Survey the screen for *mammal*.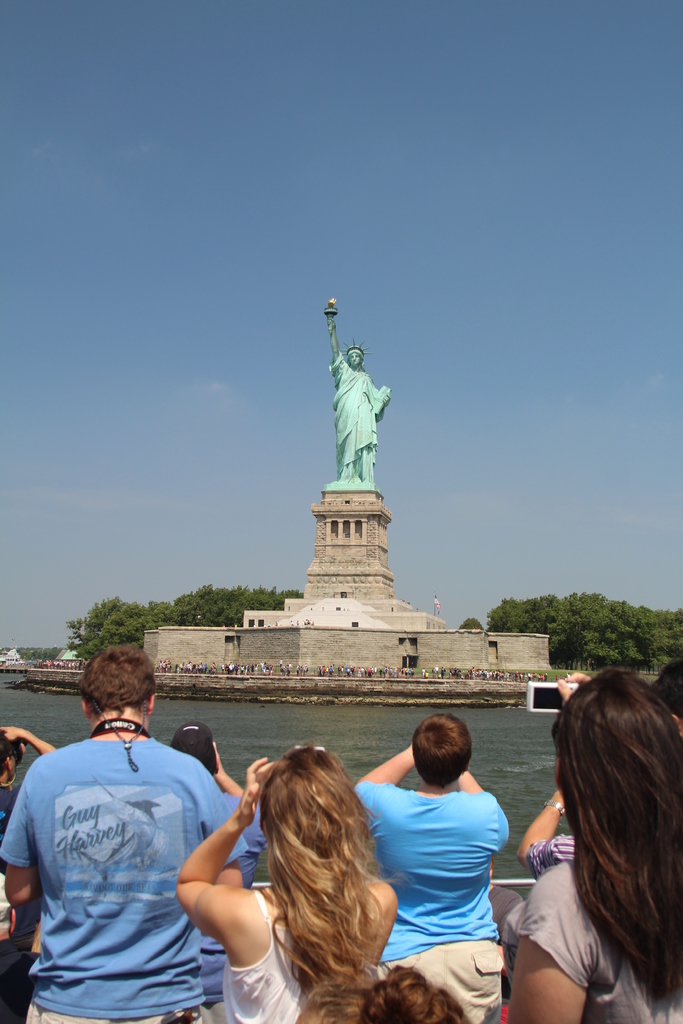
Survey found: BBox(0, 639, 248, 1023).
